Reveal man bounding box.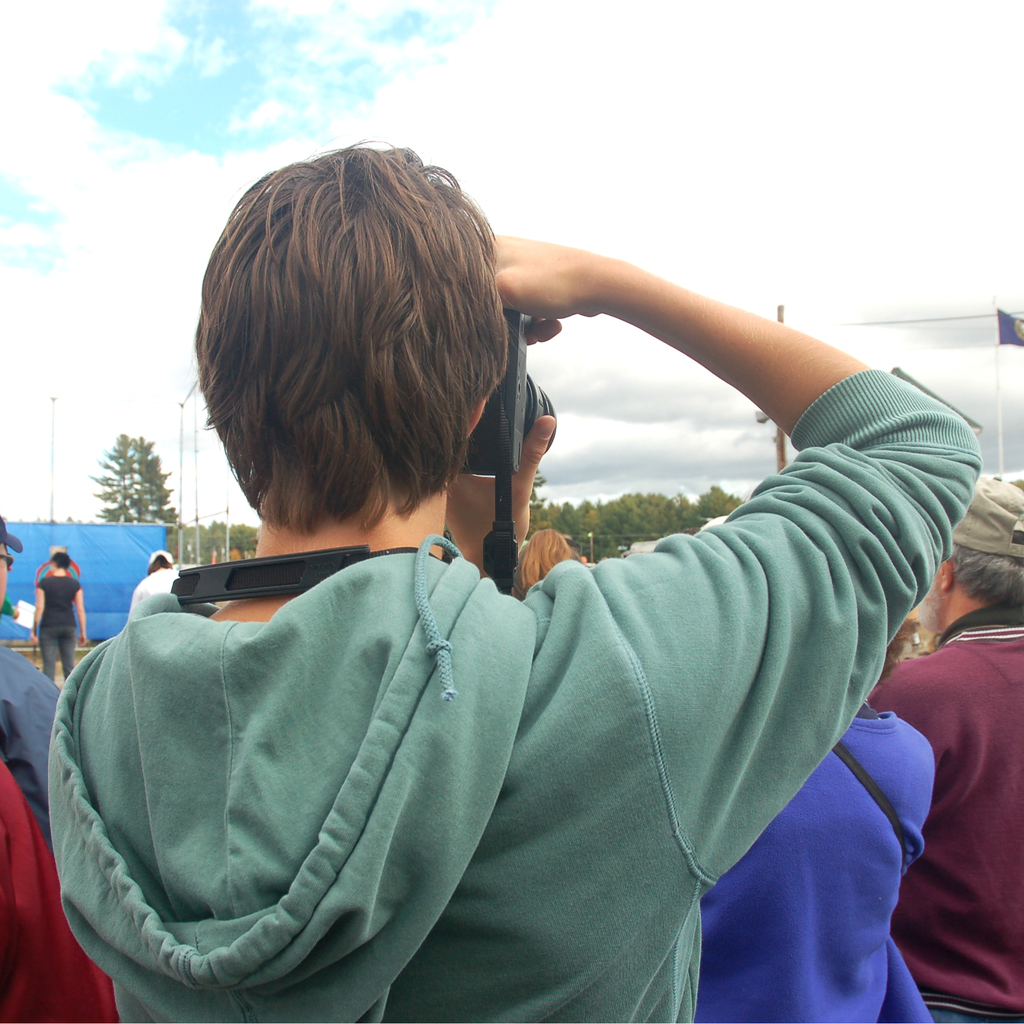
Revealed: {"left": 0, "top": 514, "right": 61, "bottom": 850}.
